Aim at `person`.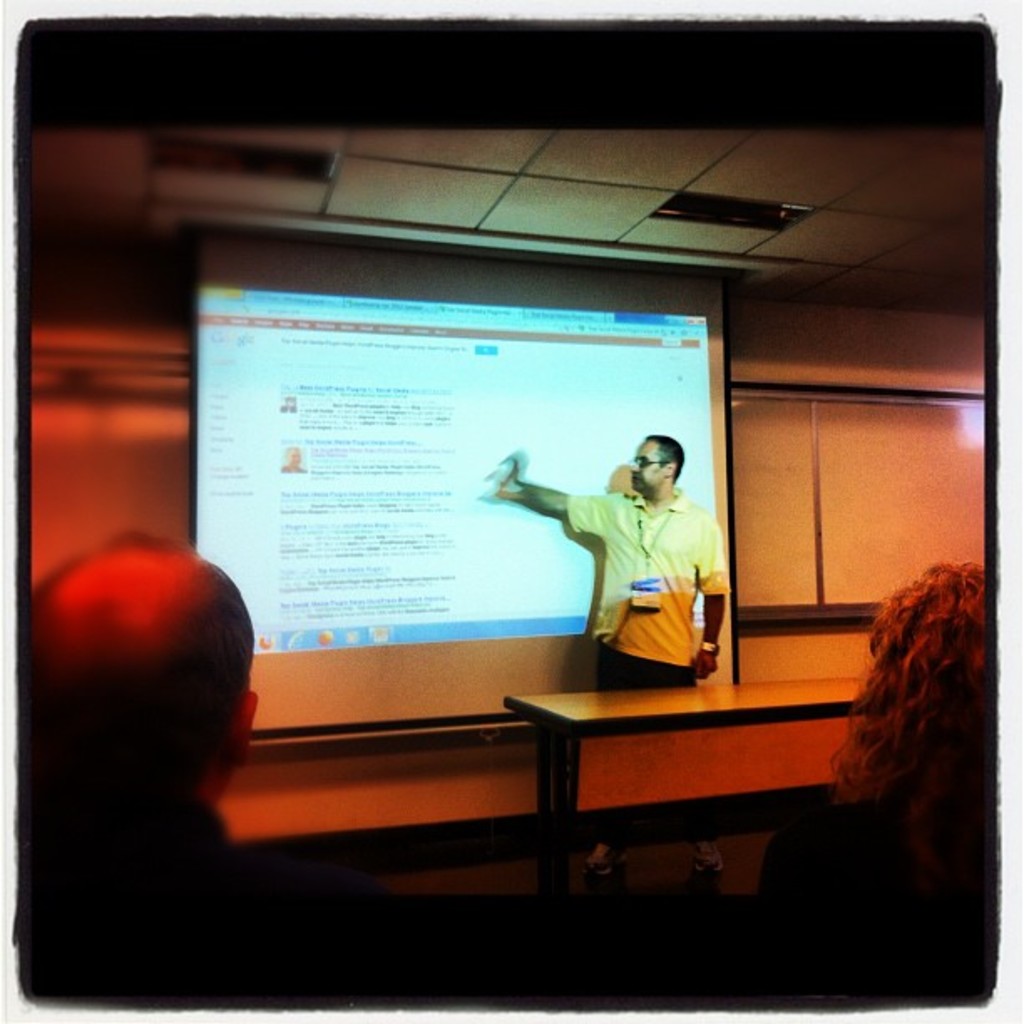
Aimed at 760:545:991:980.
